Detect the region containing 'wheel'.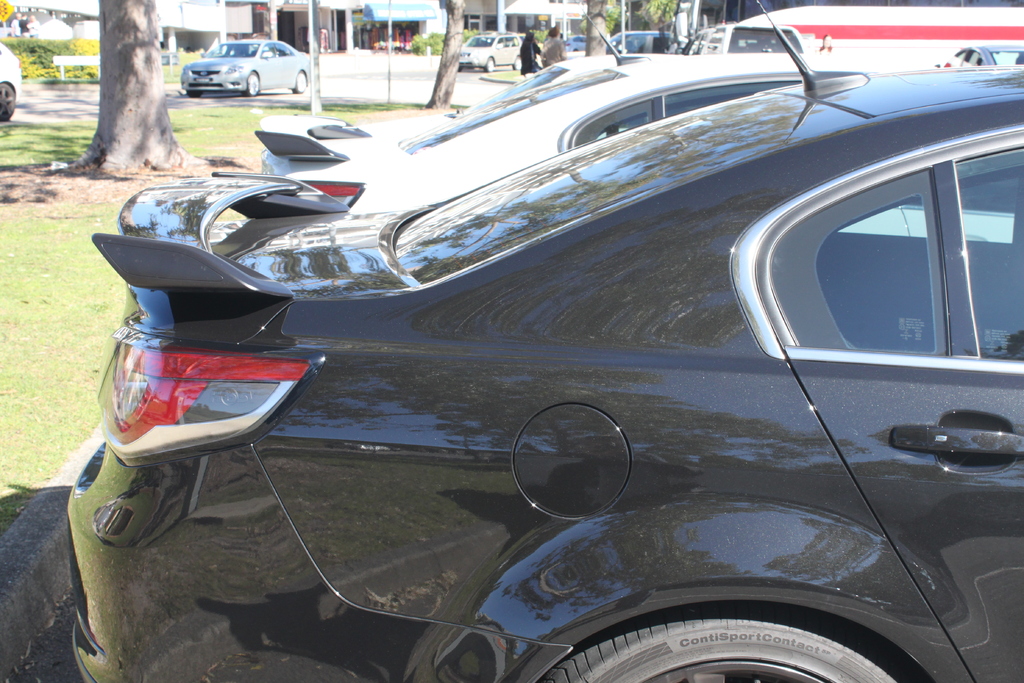
[x1=239, y1=69, x2=257, y2=98].
